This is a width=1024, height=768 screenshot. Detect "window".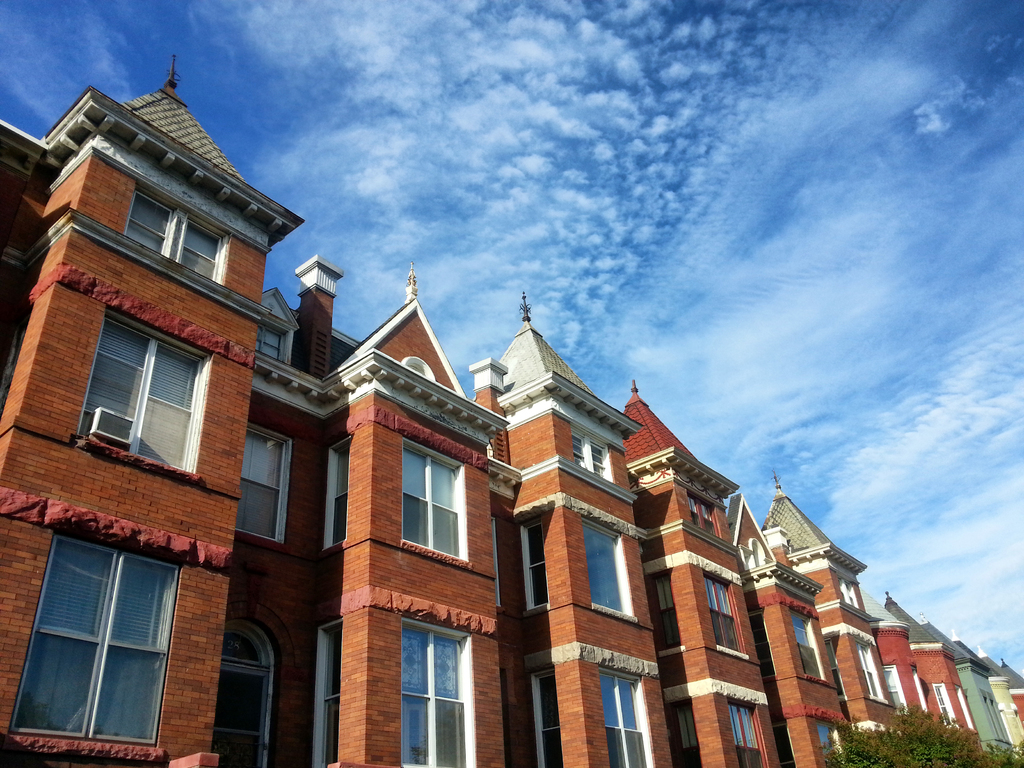
(left=731, top=705, right=768, bottom=767).
